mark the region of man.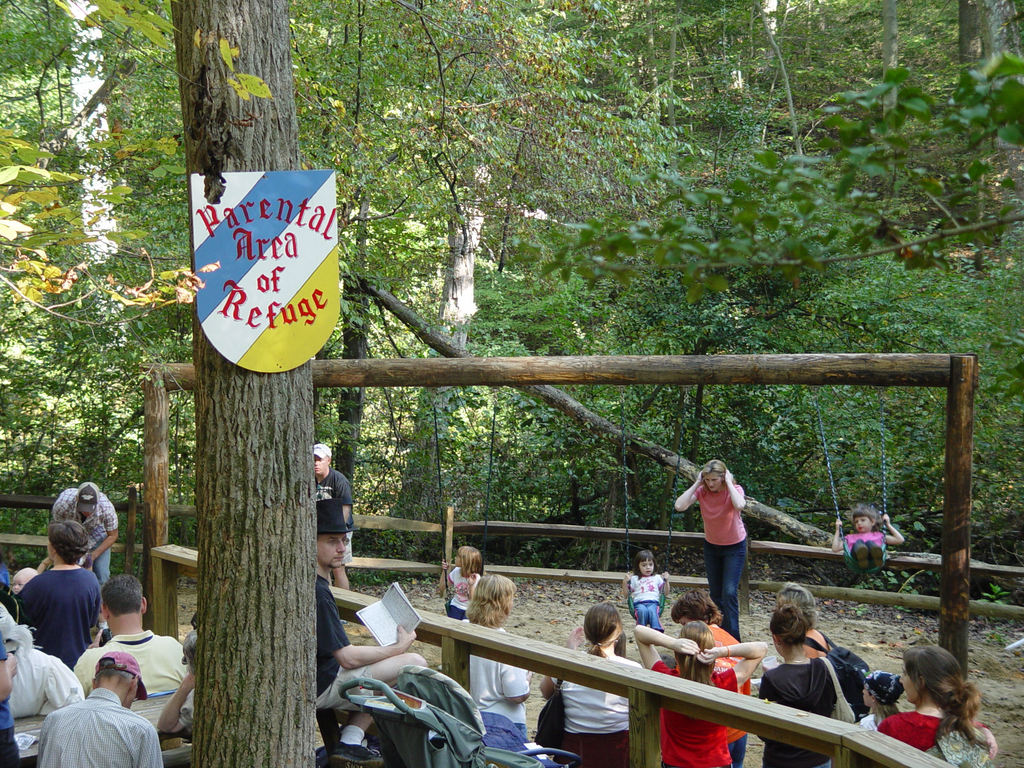
Region: l=44, t=479, r=123, b=595.
